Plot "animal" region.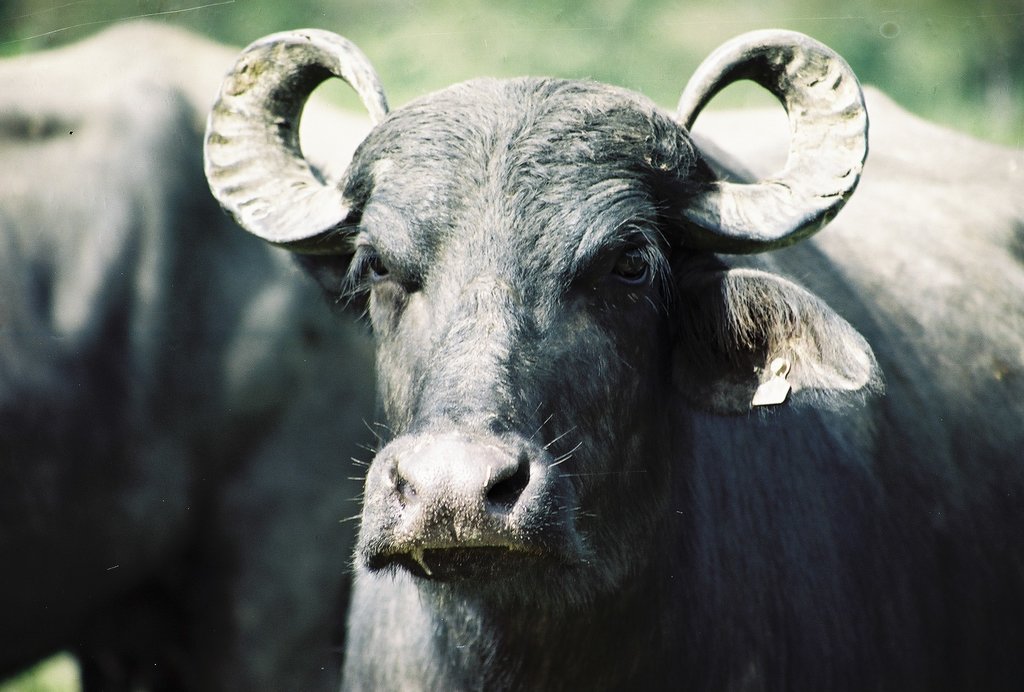
Plotted at bbox=(202, 31, 1023, 690).
